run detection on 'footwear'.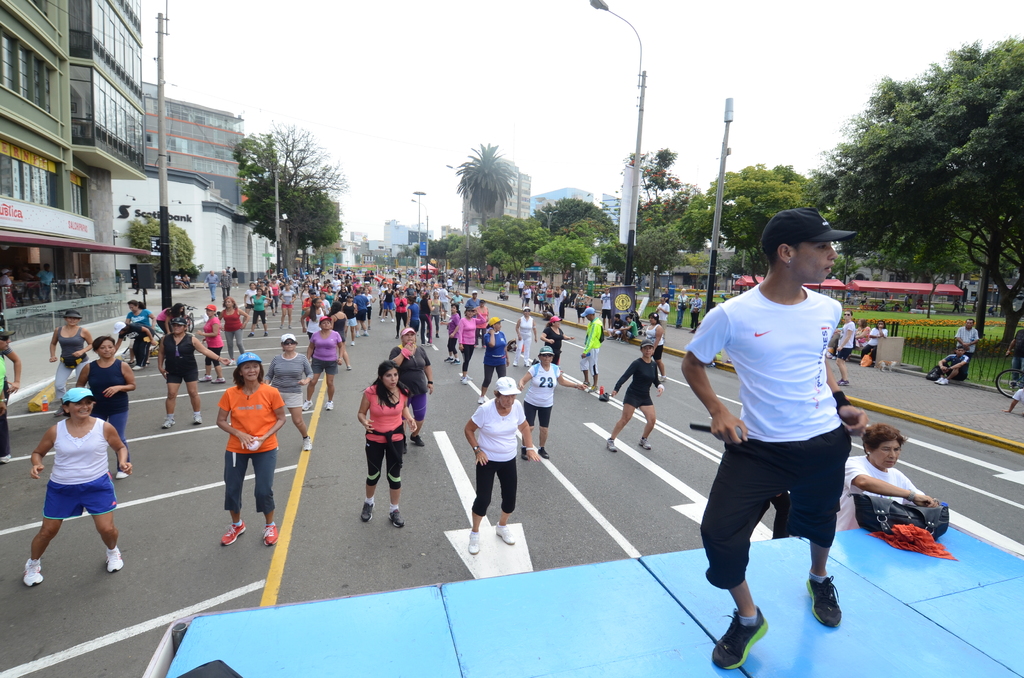
Result: (x1=260, y1=526, x2=278, y2=551).
